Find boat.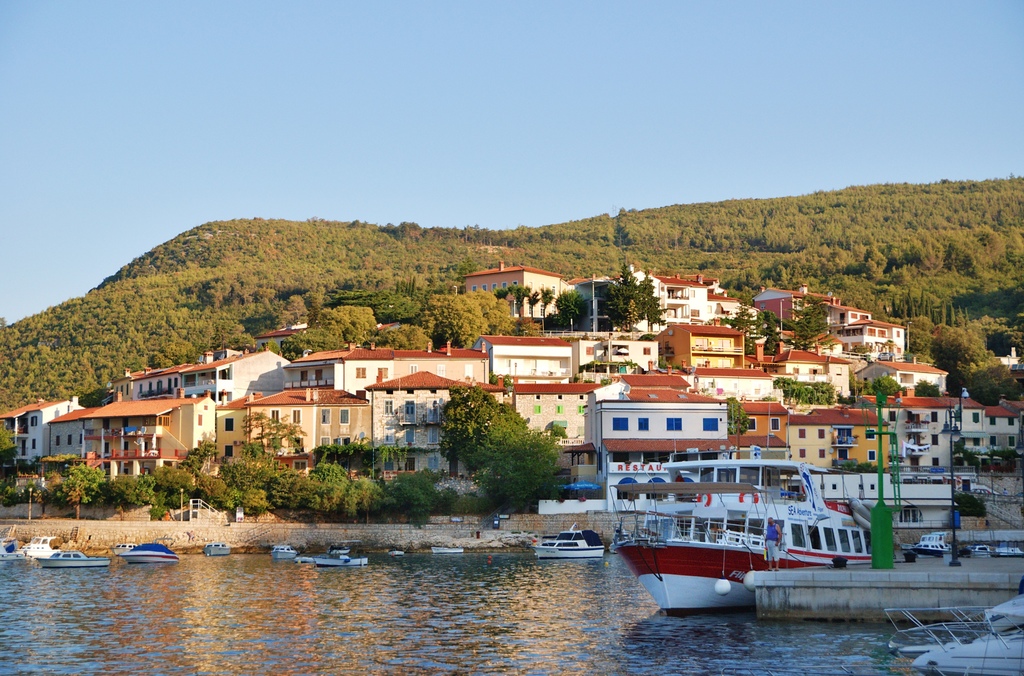
531, 524, 616, 558.
